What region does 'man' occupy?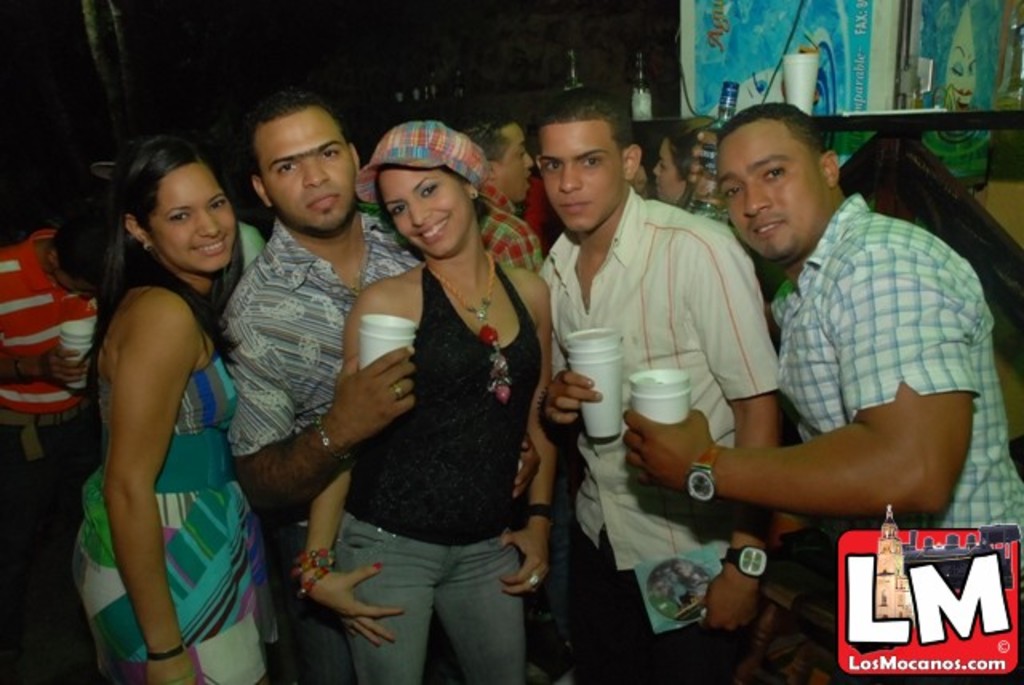
crop(205, 94, 413, 623).
